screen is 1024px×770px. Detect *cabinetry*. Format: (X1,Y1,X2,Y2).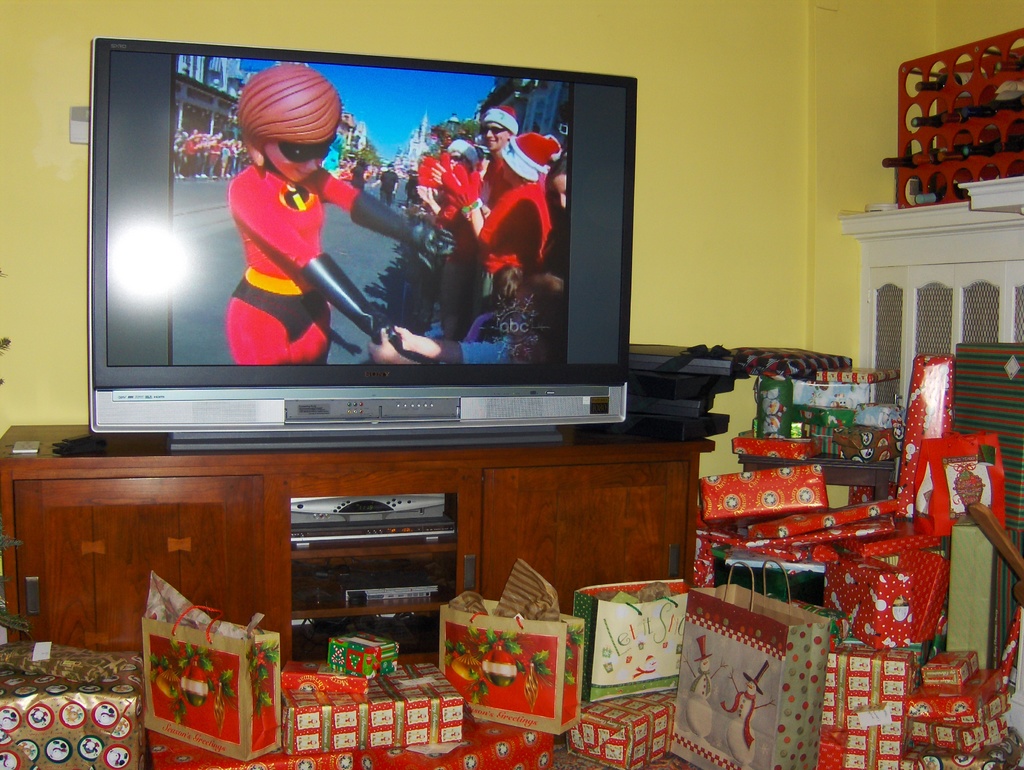
(0,418,721,653).
